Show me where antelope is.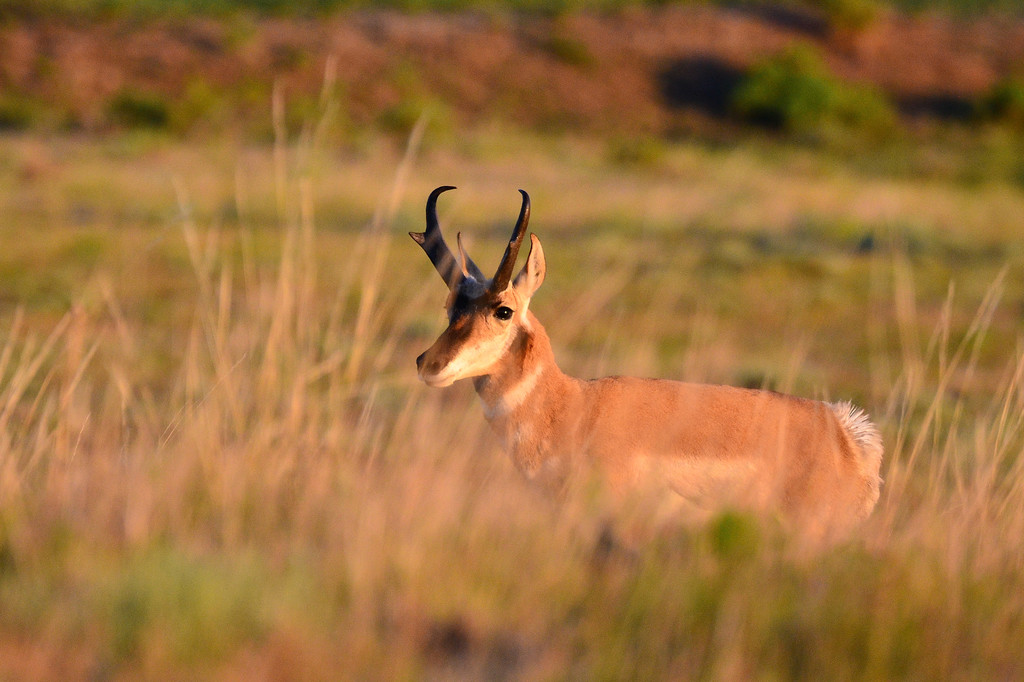
antelope is at left=407, top=186, right=887, bottom=559.
